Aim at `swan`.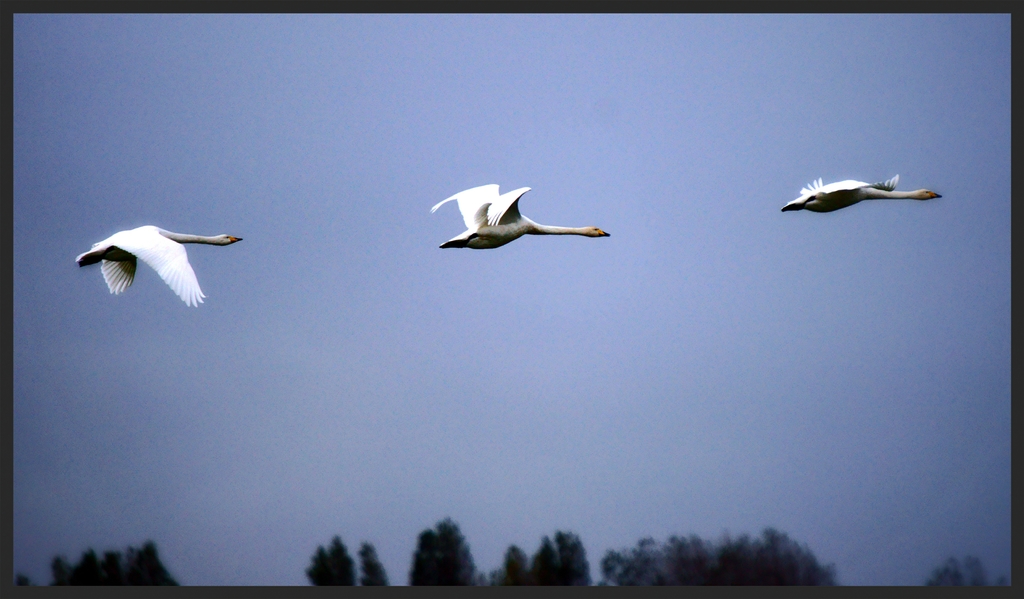
Aimed at [783, 175, 945, 213].
